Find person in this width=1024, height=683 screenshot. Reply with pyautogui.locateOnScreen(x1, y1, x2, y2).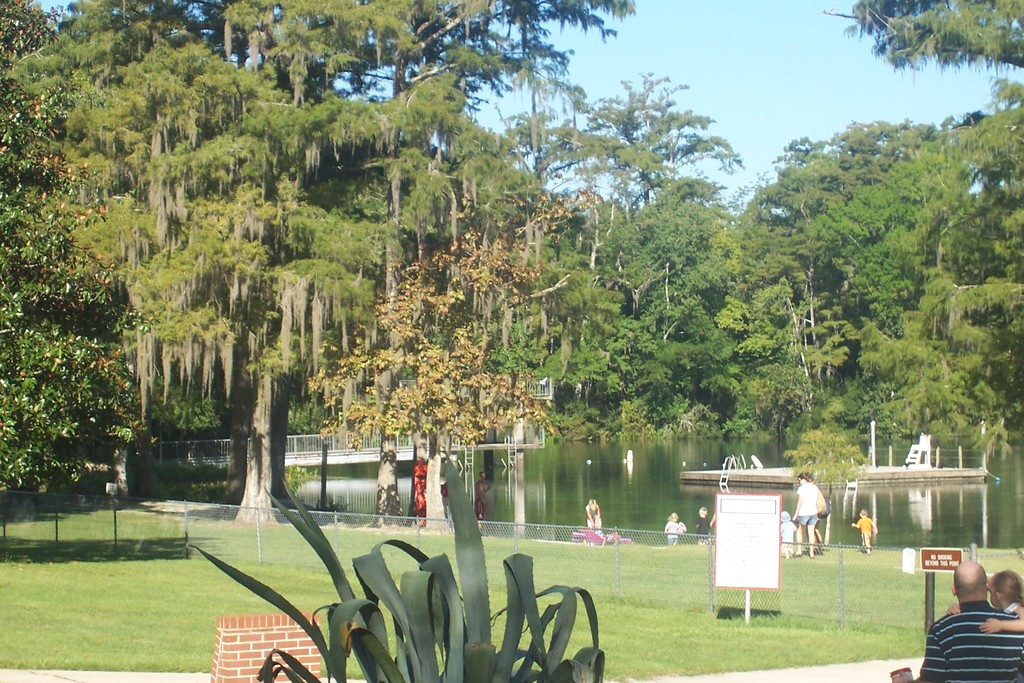
pyautogui.locateOnScreen(853, 505, 874, 551).
